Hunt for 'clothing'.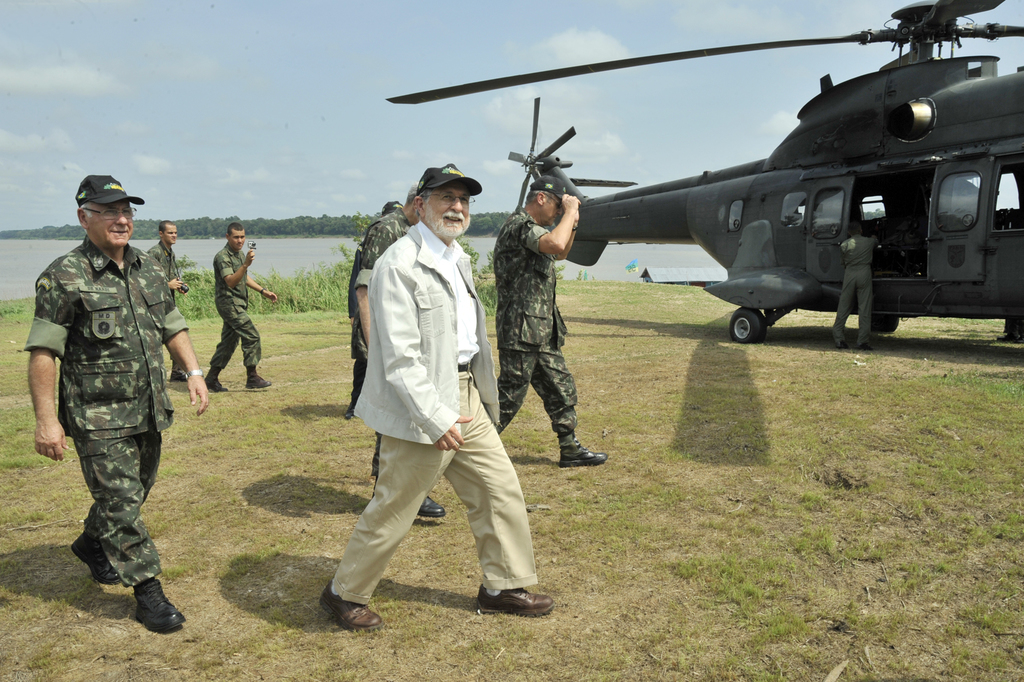
Hunted down at [146,240,190,372].
